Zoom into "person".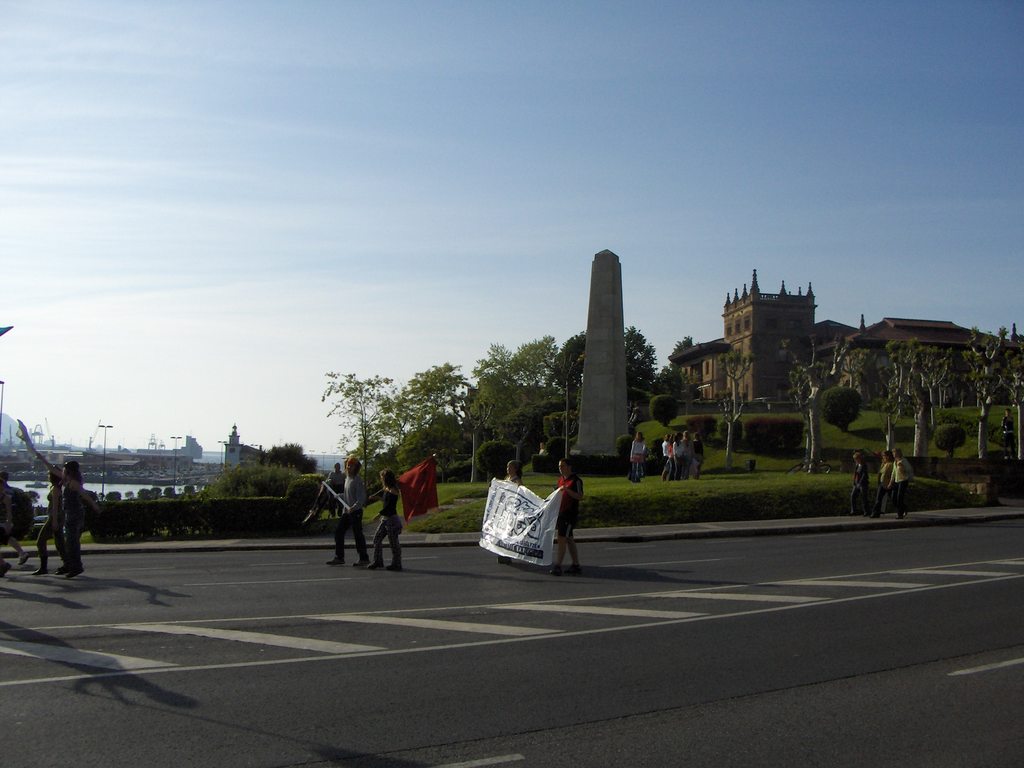
Zoom target: 1000 408 1017 460.
